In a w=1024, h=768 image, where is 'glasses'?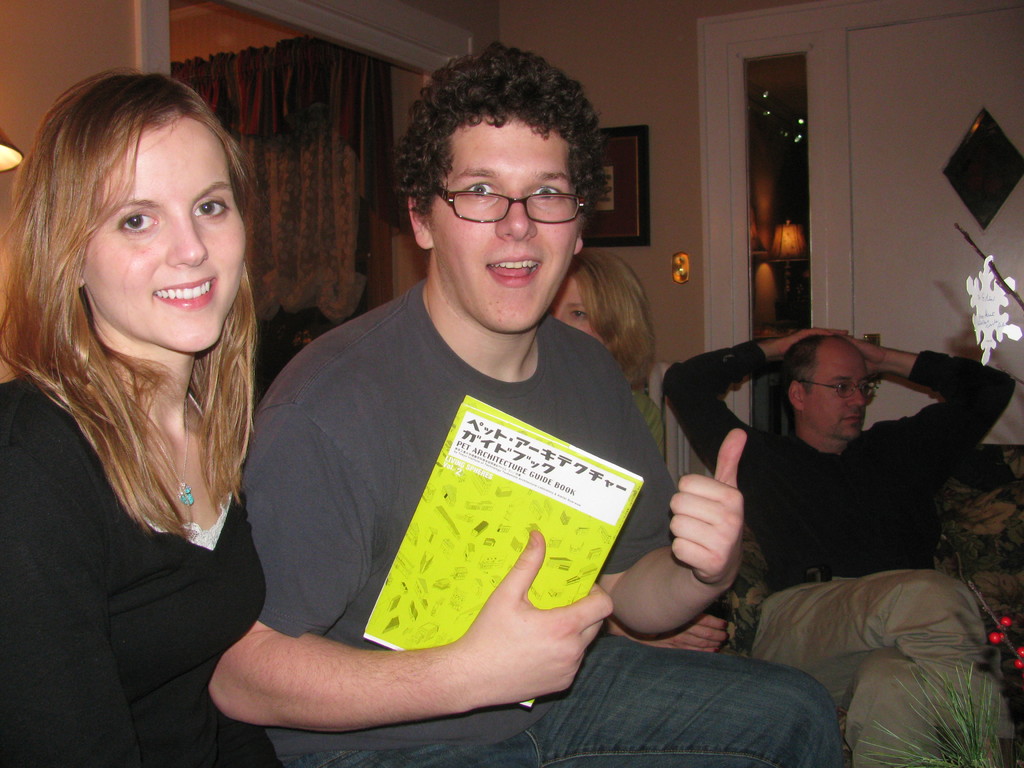
[799,378,881,399].
